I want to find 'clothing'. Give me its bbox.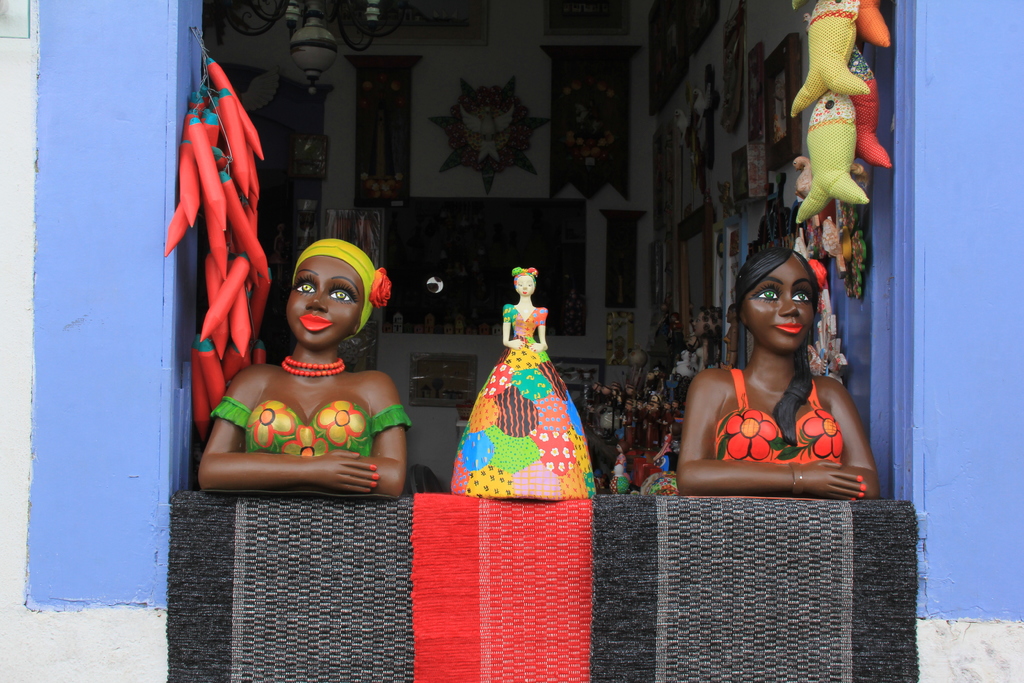
(x1=215, y1=395, x2=412, y2=461).
